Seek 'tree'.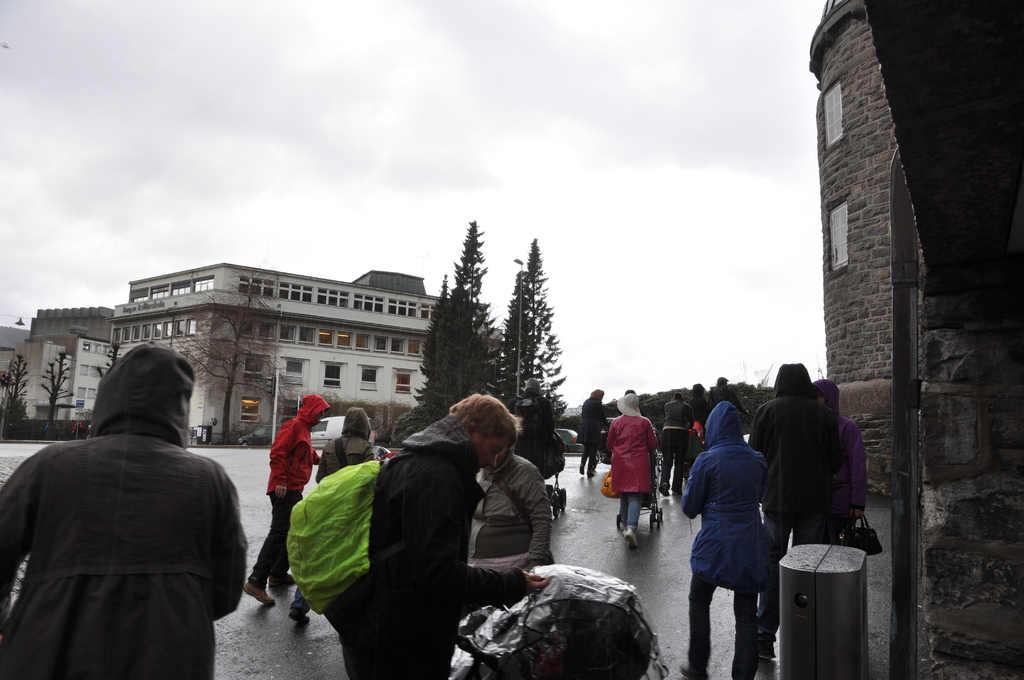
417/223/519/432.
